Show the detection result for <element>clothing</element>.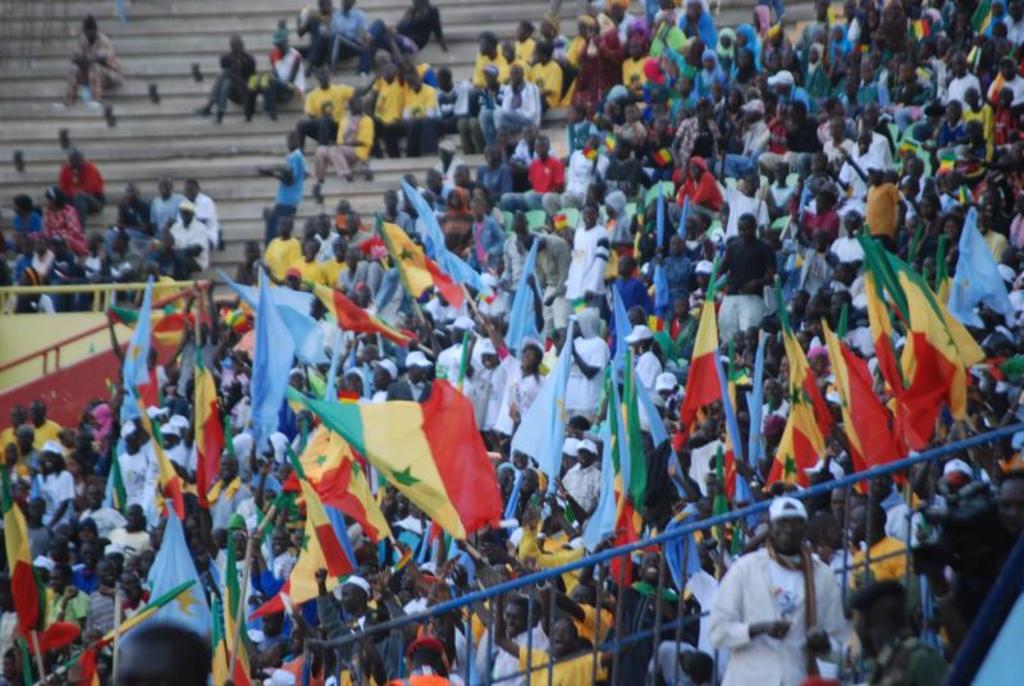
select_region(264, 147, 307, 242).
